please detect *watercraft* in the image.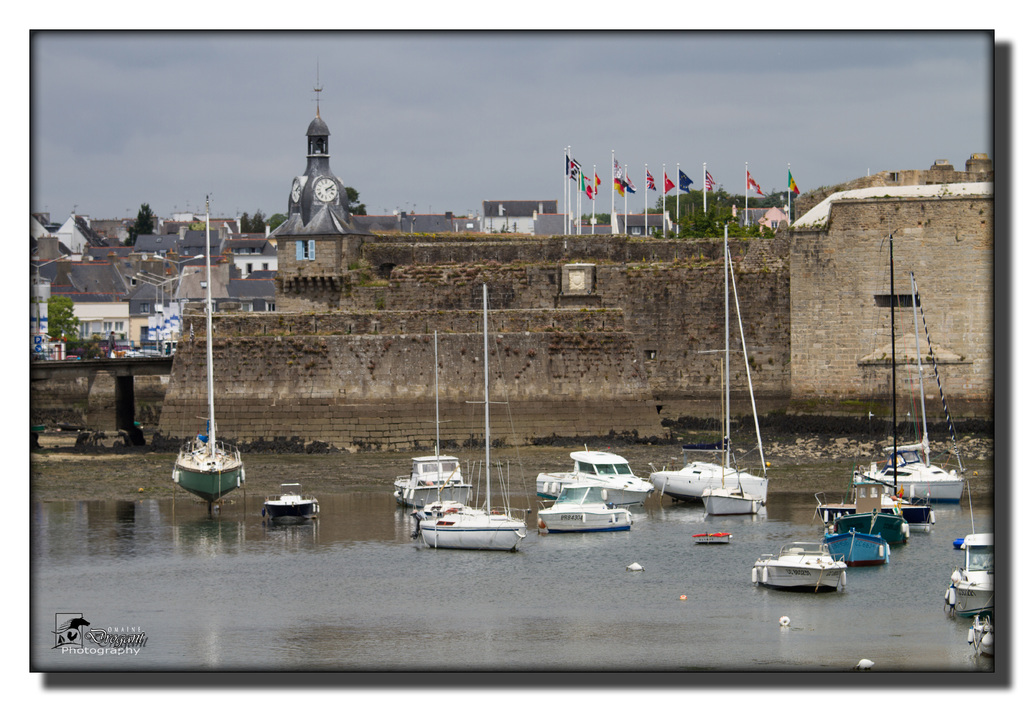
836 500 909 546.
